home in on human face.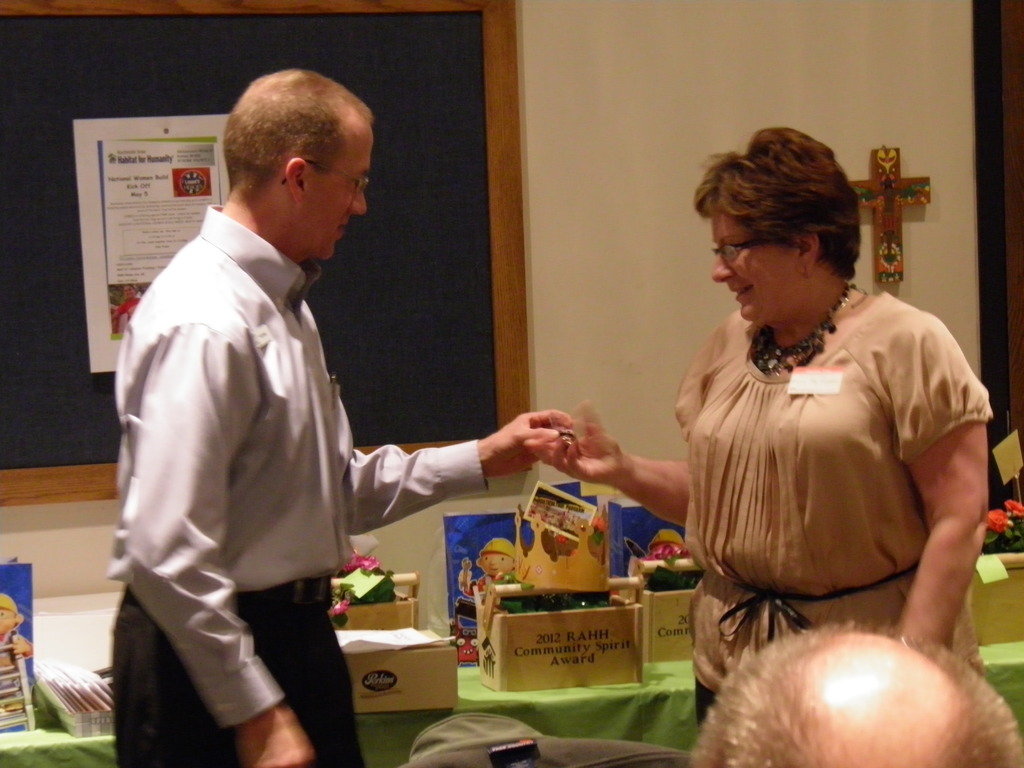
Homed in at 710:209:799:323.
